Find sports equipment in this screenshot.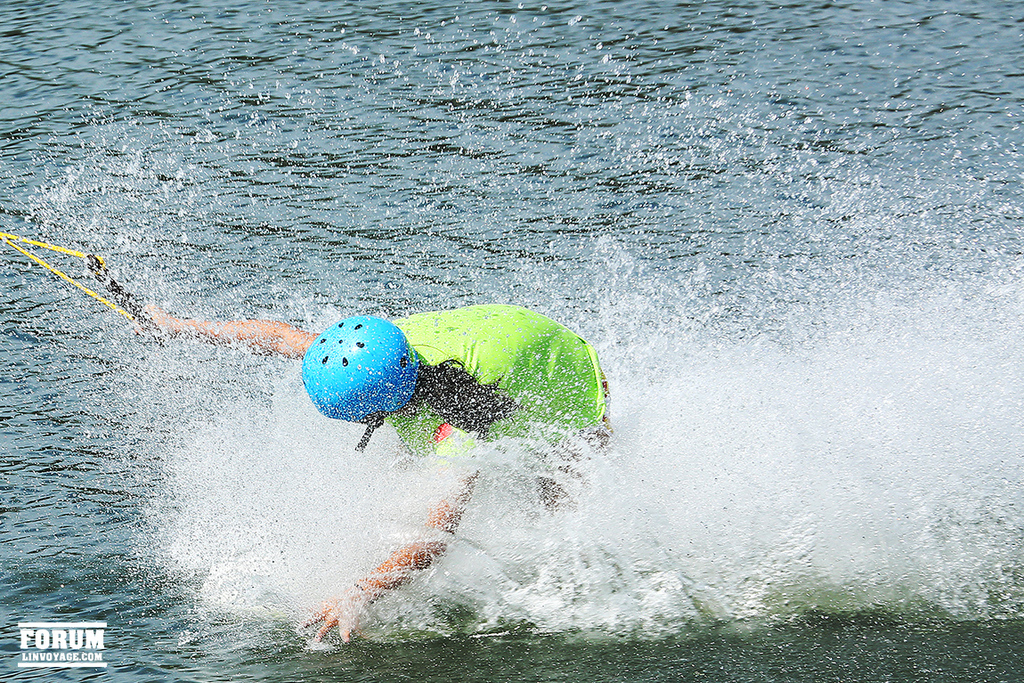
The bounding box for sports equipment is Rect(303, 316, 416, 446).
